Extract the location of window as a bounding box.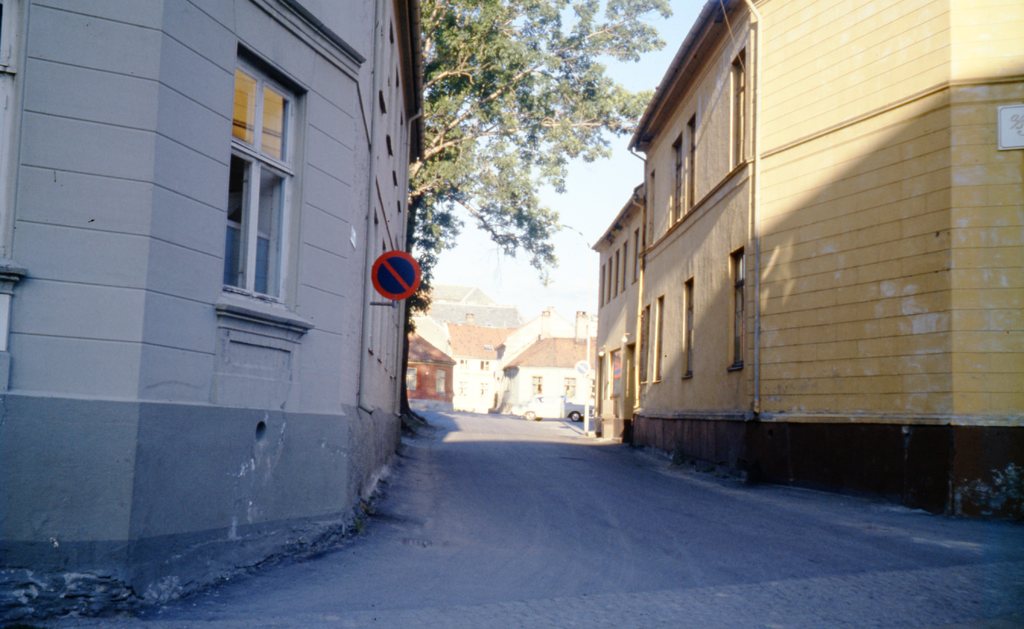
(left=630, top=227, right=639, bottom=284).
